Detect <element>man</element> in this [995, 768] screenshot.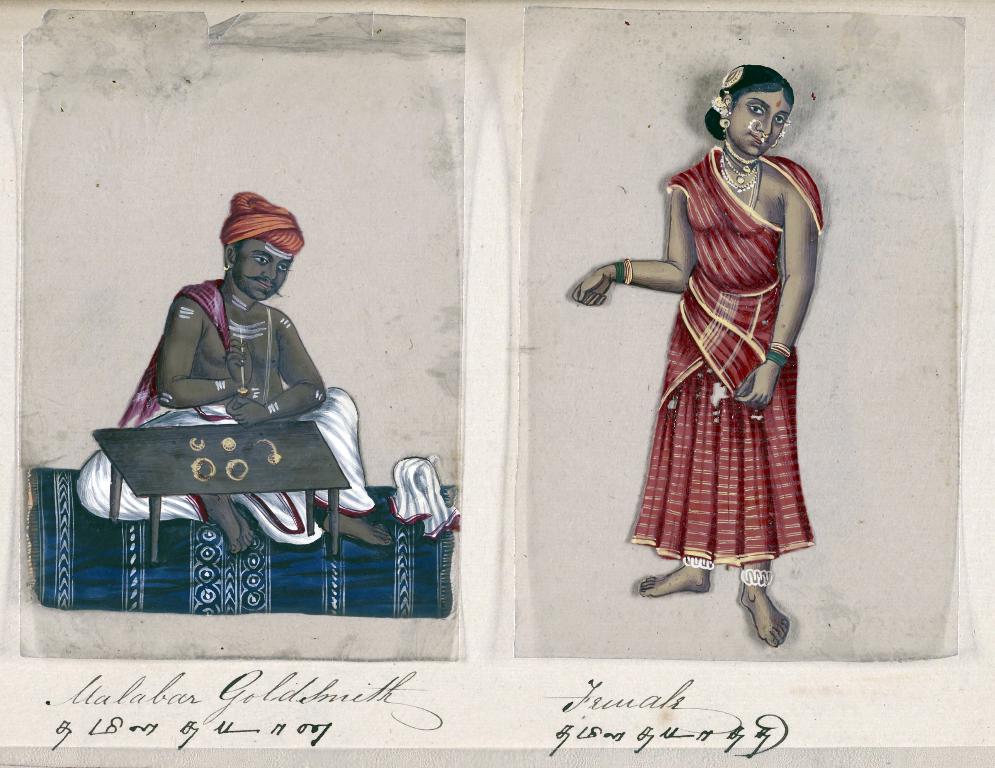
Detection: [left=632, top=69, right=830, bottom=541].
